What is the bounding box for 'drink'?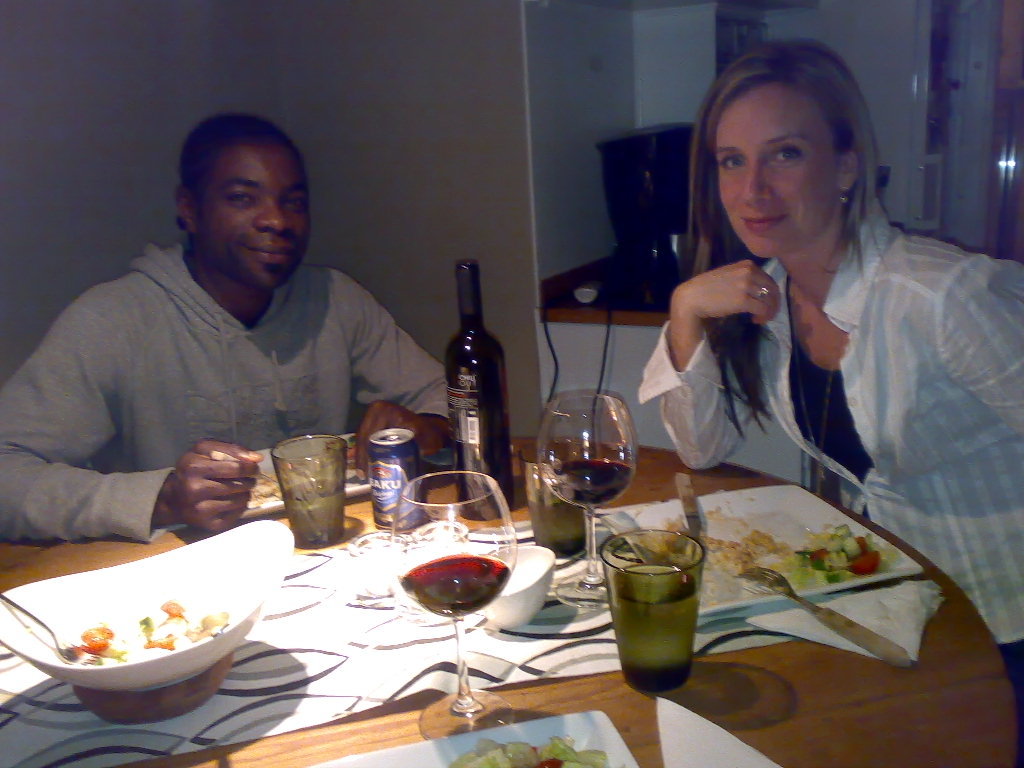
527/501/587/559.
